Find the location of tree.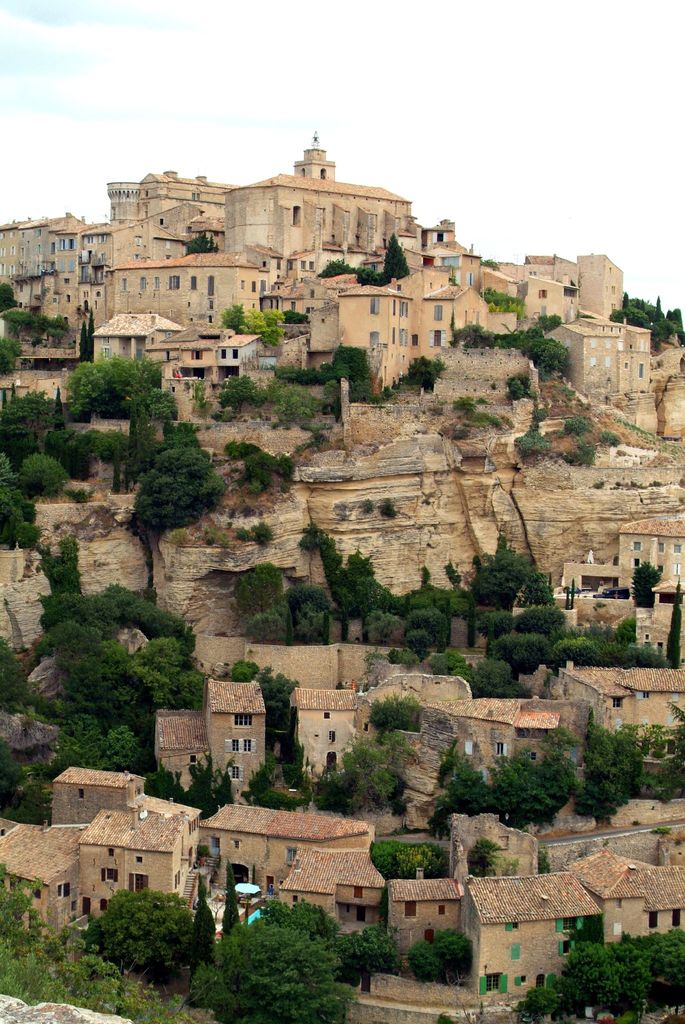
Location: {"left": 1, "top": 338, "right": 24, "bottom": 376}.
